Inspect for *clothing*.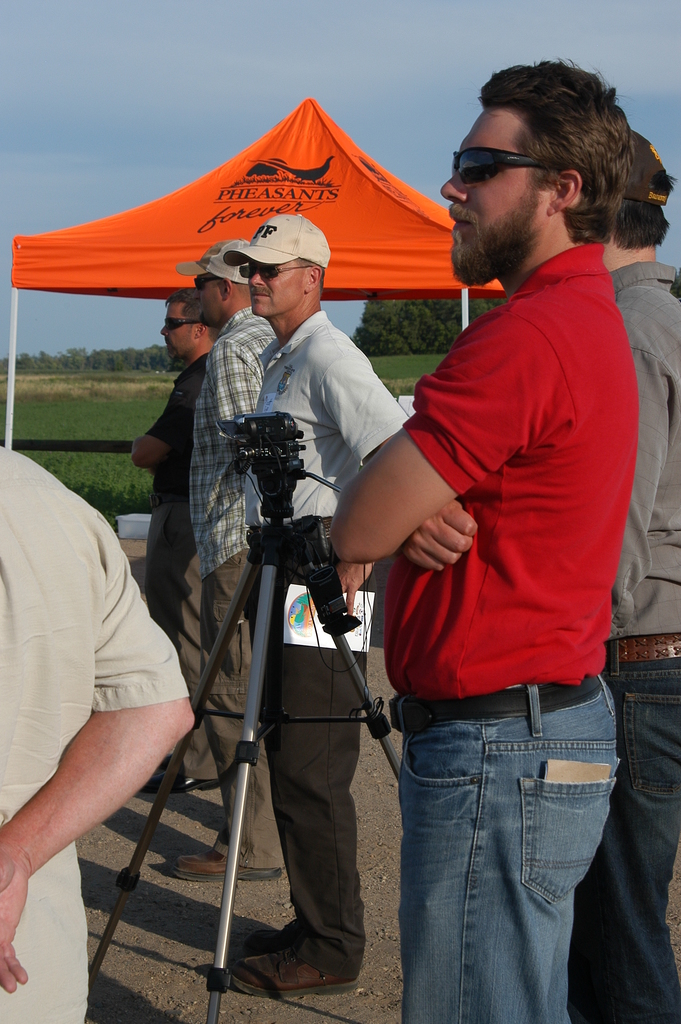
Inspection: [left=382, top=233, right=624, bottom=1023].
